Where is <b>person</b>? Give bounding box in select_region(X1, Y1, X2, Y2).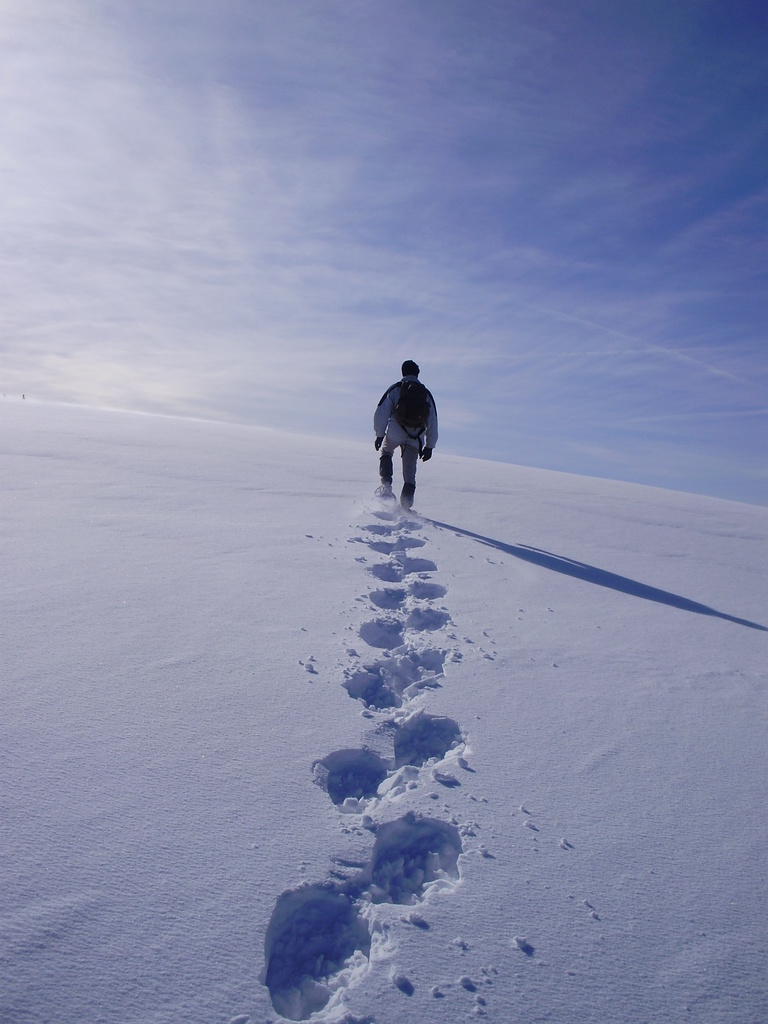
select_region(373, 351, 443, 502).
